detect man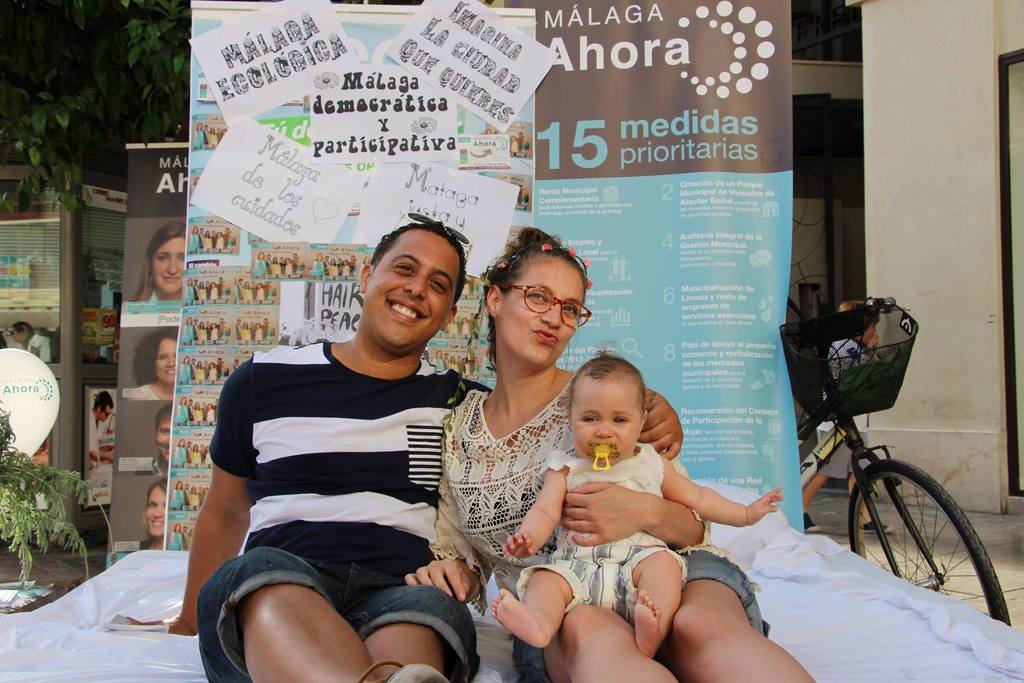
crop(261, 281, 269, 298)
